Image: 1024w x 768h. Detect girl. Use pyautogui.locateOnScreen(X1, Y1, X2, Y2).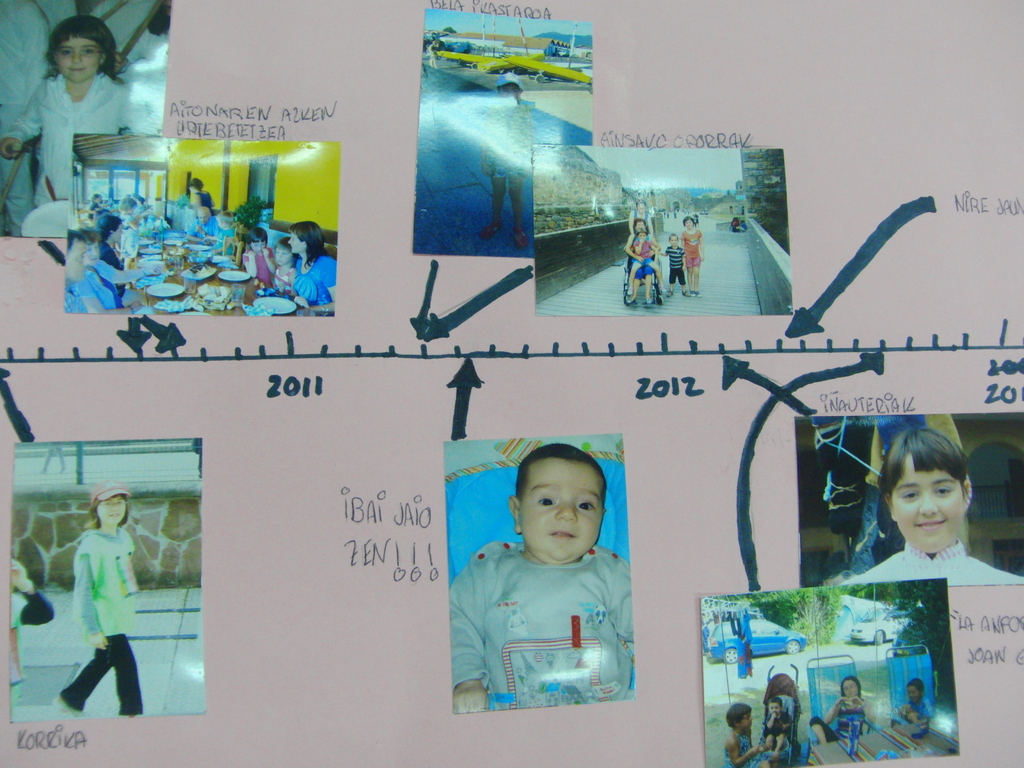
pyautogui.locateOnScreen(836, 422, 1022, 582).
